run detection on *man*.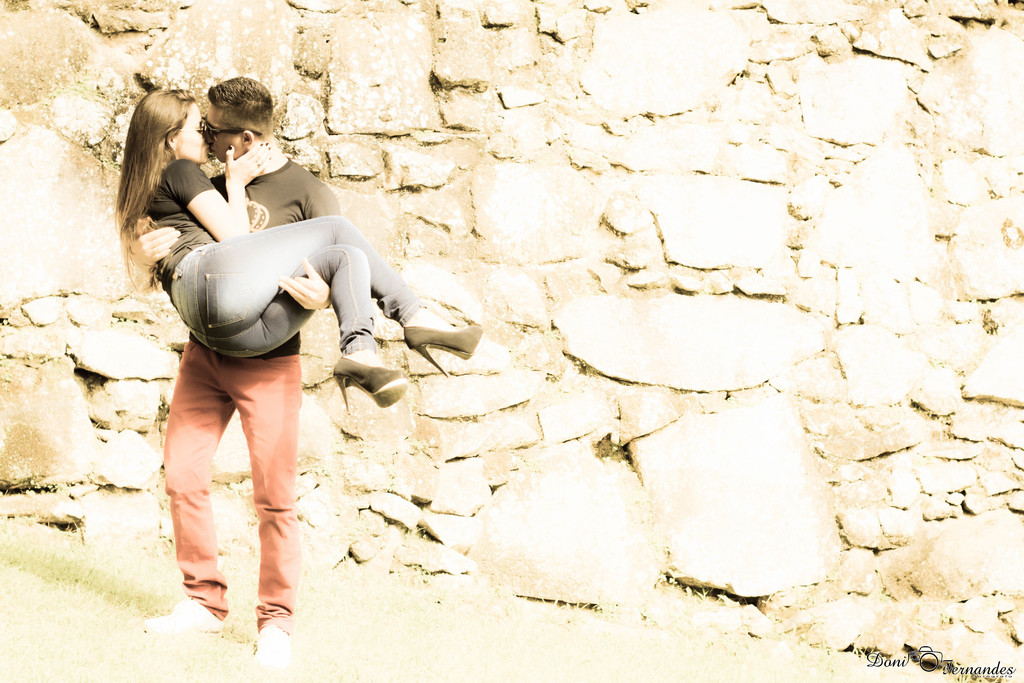
Result: locate(136, 76, 339, 655).
